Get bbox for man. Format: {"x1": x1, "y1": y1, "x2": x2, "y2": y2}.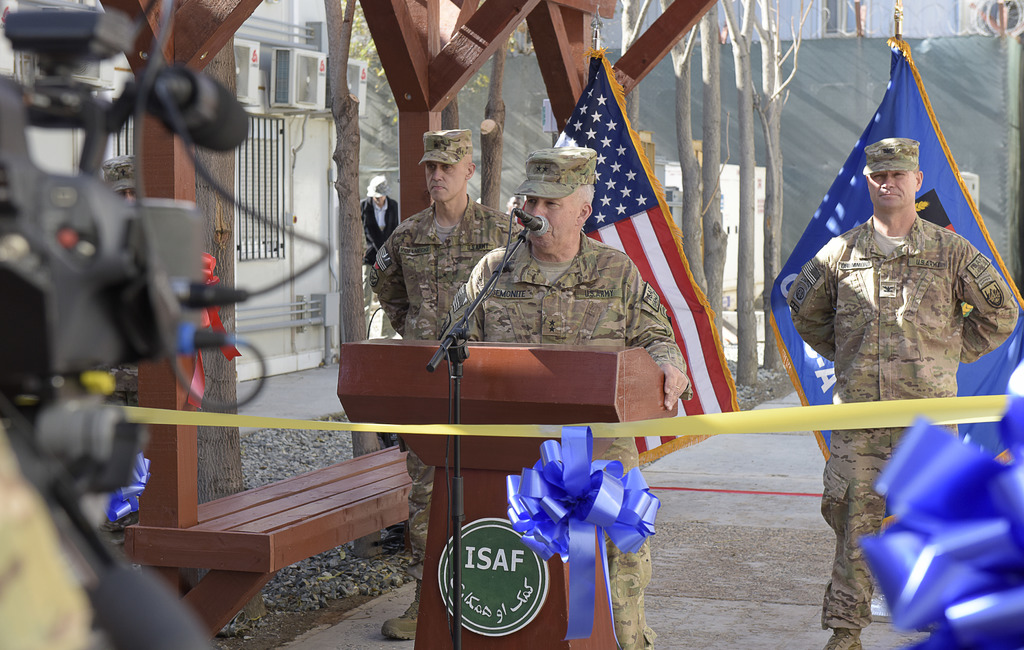
{"x1": 438, "y1": 136, "x2": 694, "y2": 649}.
